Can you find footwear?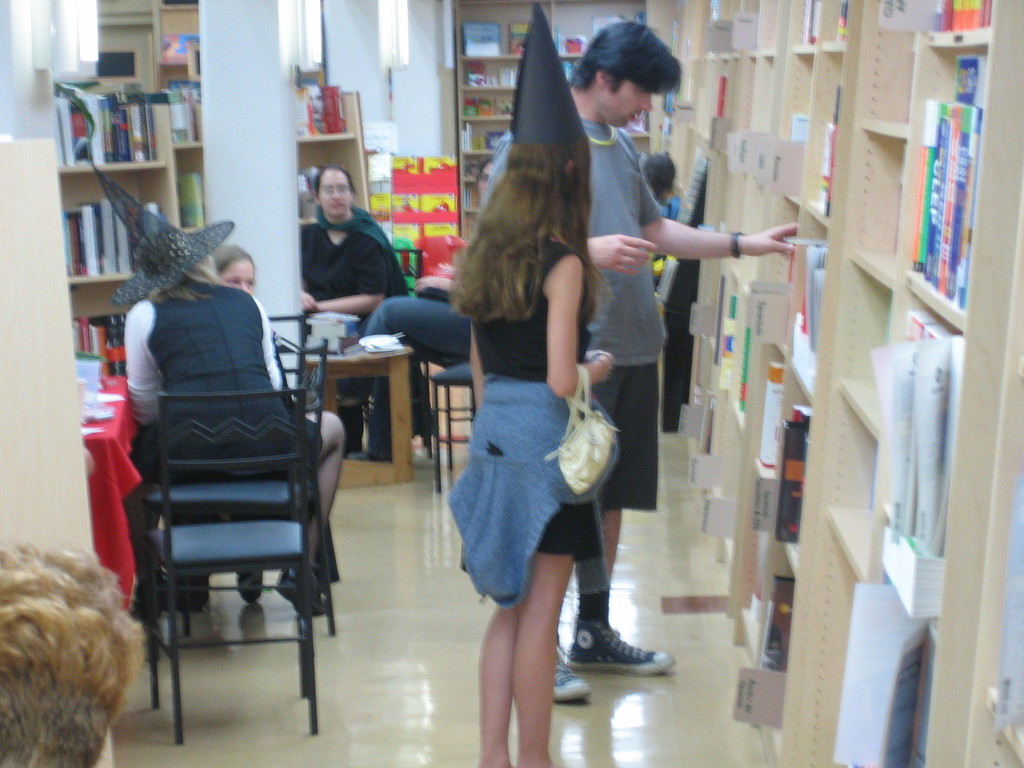
Yes, bounding box: (left=276, top=563, right=330, bottom=619).
